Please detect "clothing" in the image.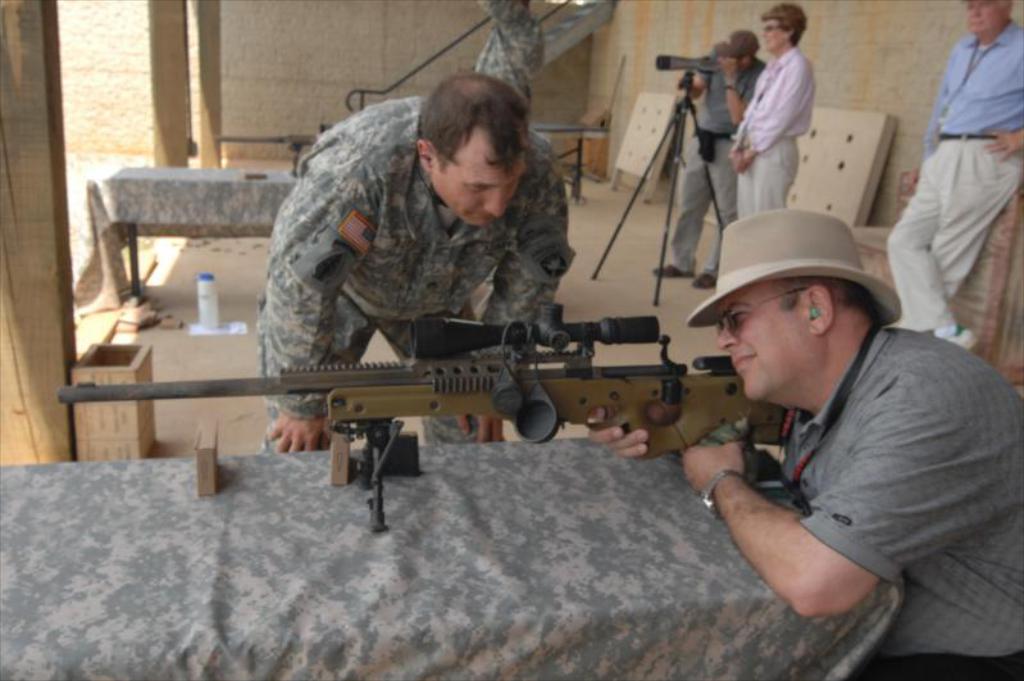
box(773, 318, 1023, 680).
